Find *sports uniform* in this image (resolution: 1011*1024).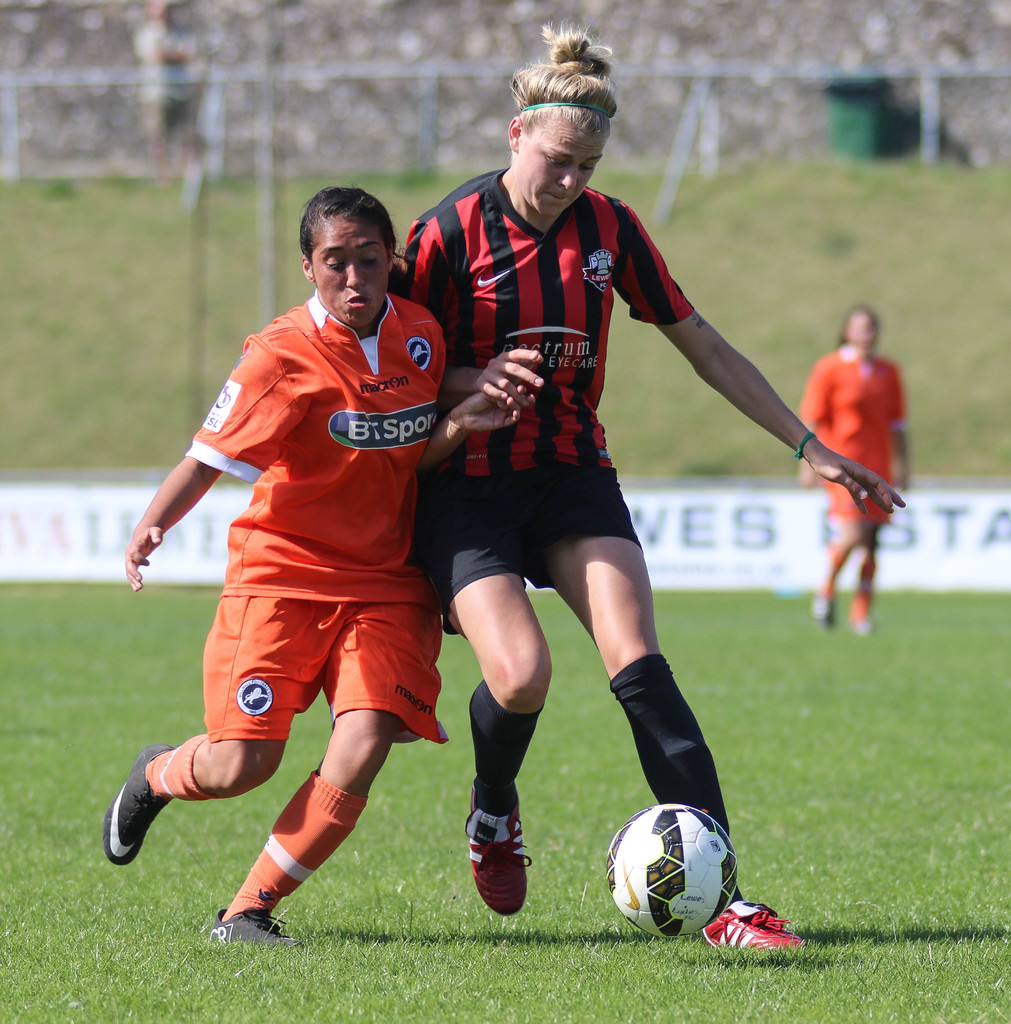
[x1=804, y1=349, x2=916, y2=524].
